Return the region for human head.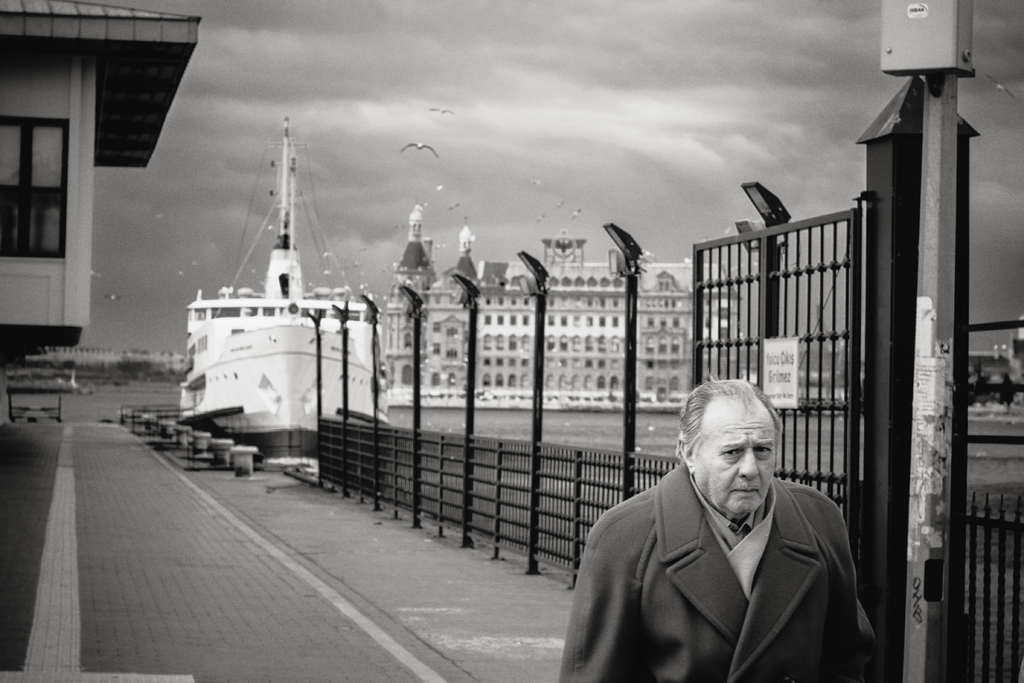
680 387 797 525.
